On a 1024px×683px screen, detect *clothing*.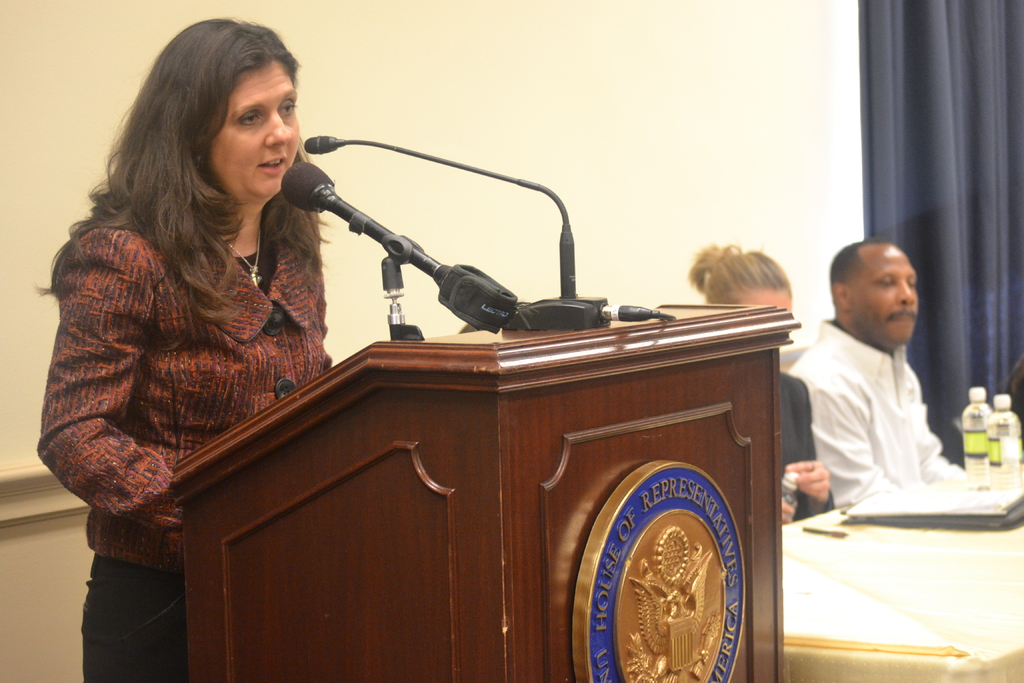
(left=787, top=320, right=970, bottom=511).
